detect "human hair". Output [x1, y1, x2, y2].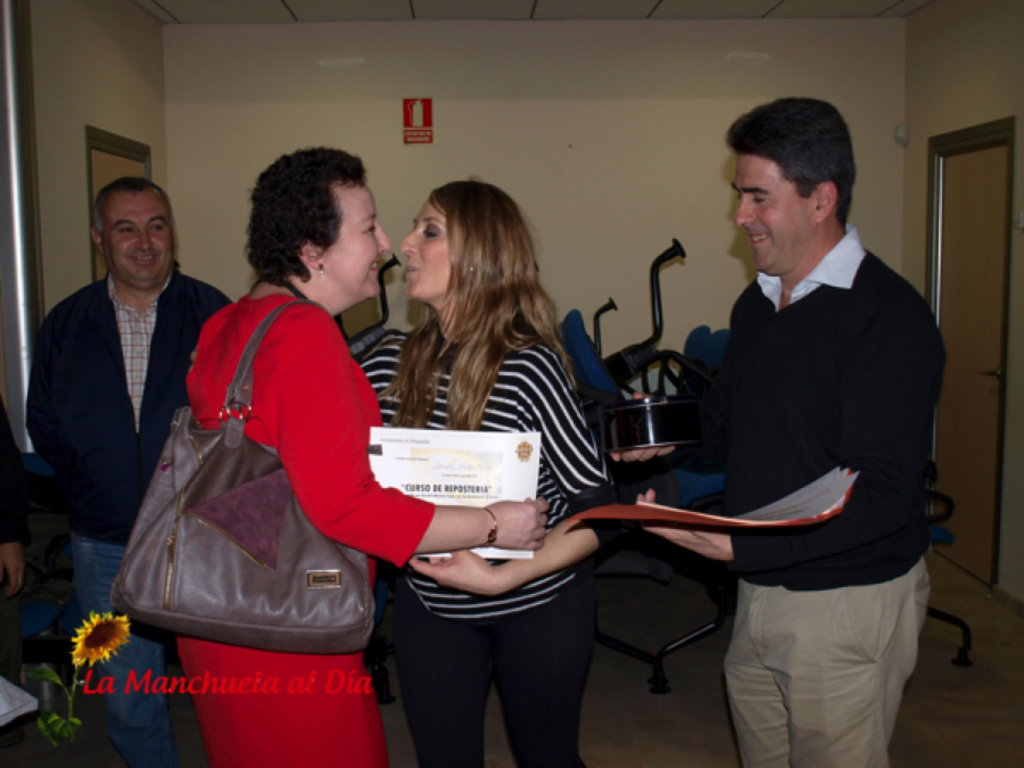
[242, 144, 368, 284].
